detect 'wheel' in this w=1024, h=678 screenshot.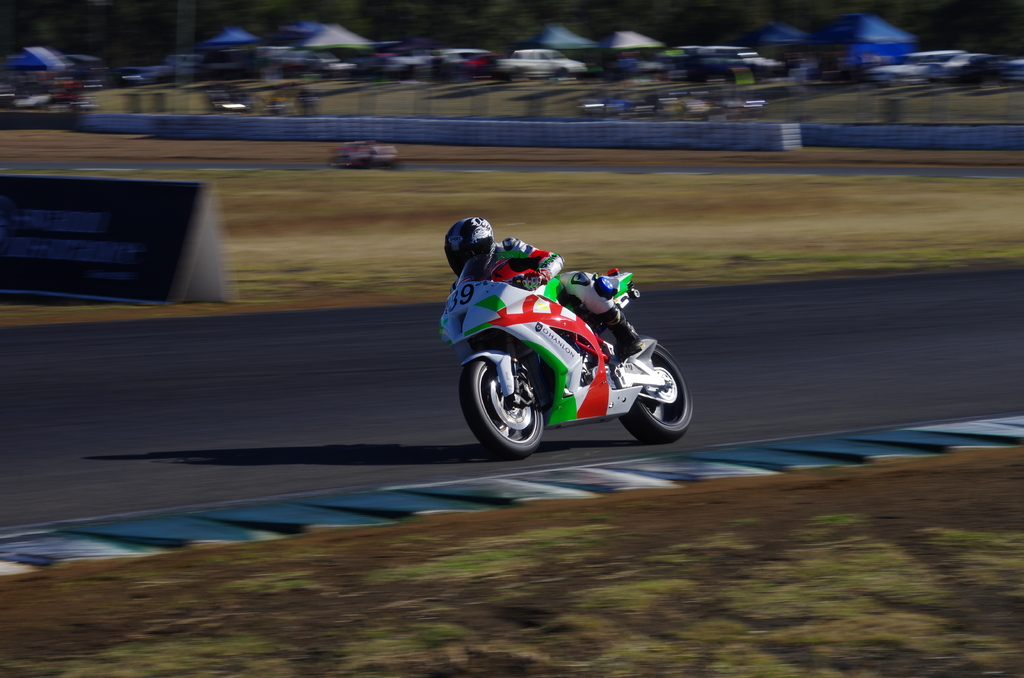
Detection: (left=463, top=339, right=545, bottom=453).
